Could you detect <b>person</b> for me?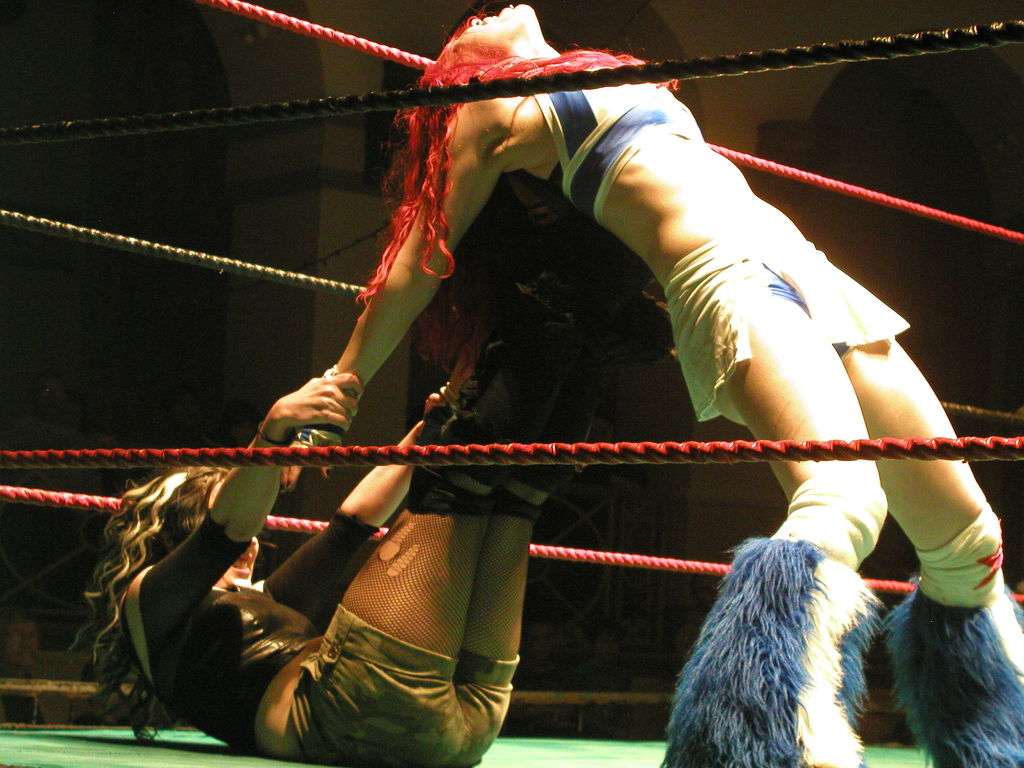
Detection result: [221,398,264,447].
